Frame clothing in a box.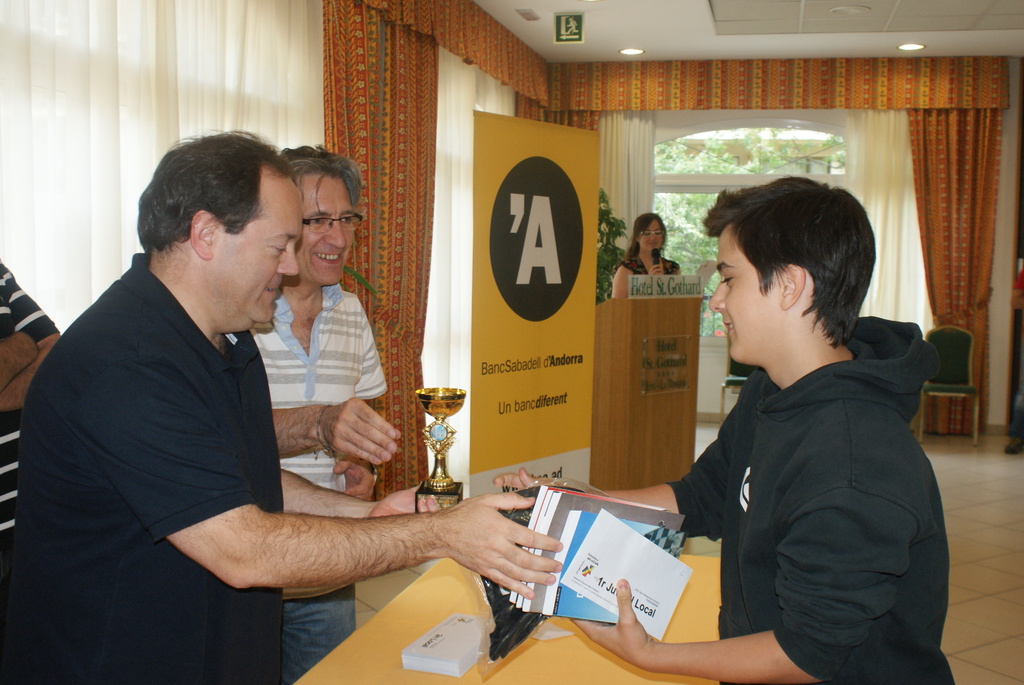
bbox=[1, 248, 295, 684].
